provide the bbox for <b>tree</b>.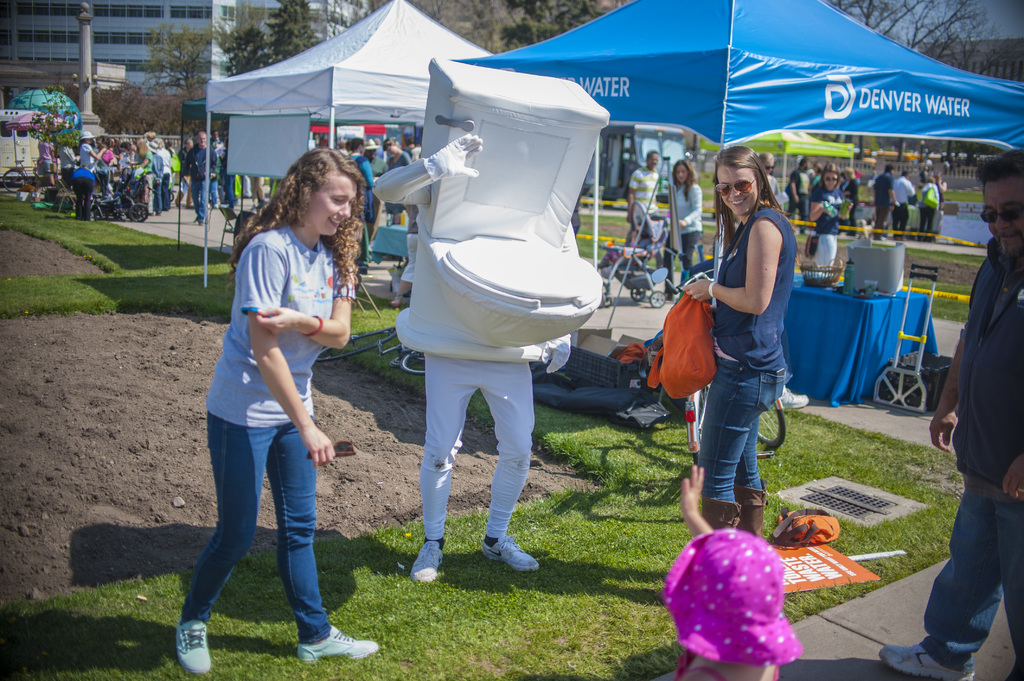
{"left": 141, "top": 18, "right": 223, "bottom": 94}.
